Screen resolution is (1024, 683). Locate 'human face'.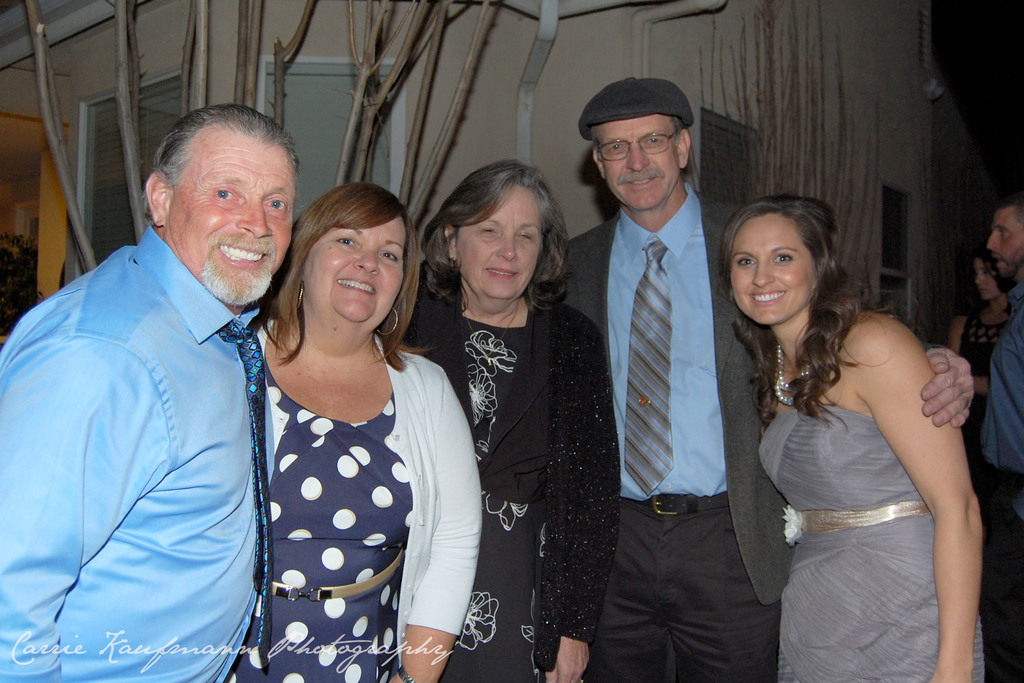
detection(307, 214, 404, 327).
